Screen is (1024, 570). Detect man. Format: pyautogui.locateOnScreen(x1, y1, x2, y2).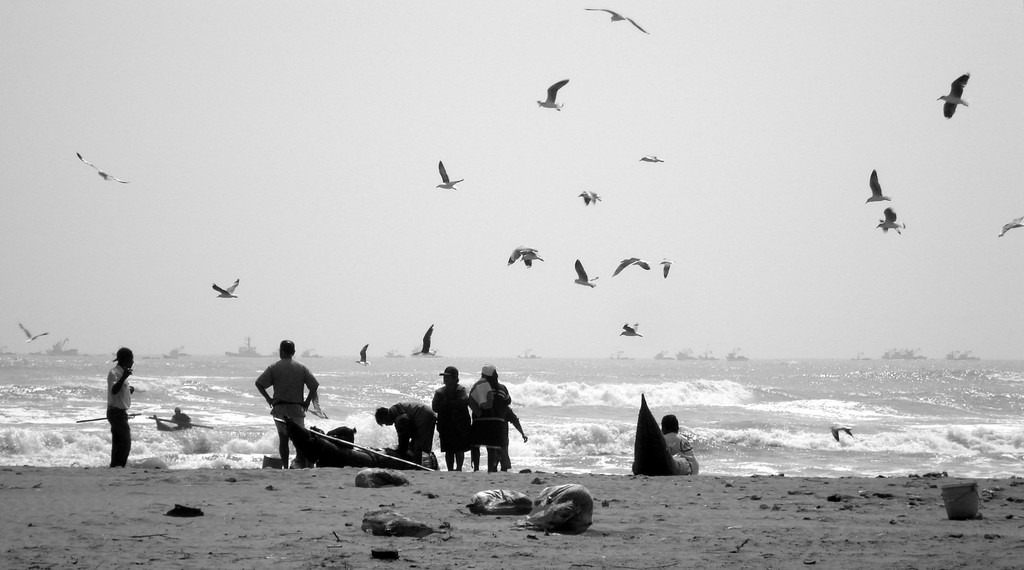
pyautogui.locateOnScreen(468, 363, 500, 472).
